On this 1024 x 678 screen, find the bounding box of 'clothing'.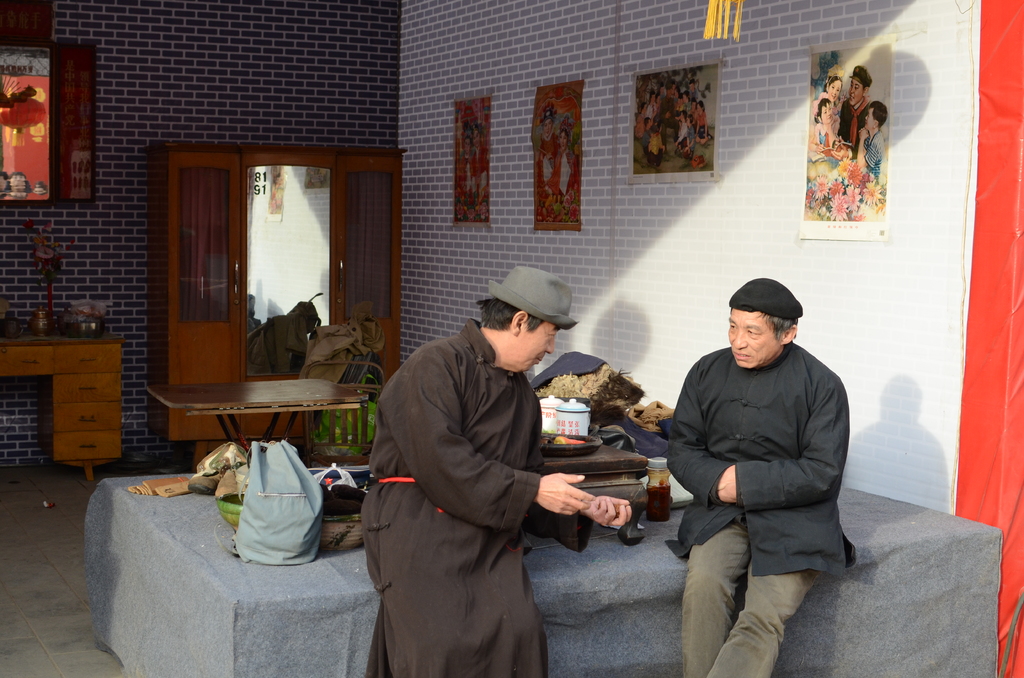
Bounding box: pyautogui.locateOnScreen(348, 319, 542, 677).
